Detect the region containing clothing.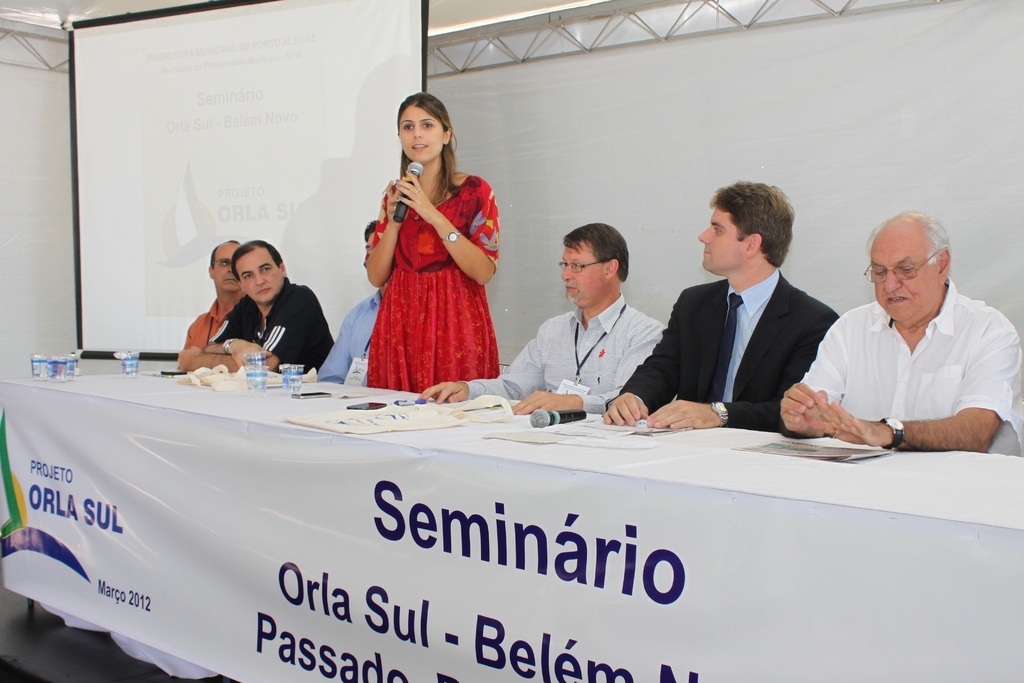
locate(184, 296, 236, 360).
